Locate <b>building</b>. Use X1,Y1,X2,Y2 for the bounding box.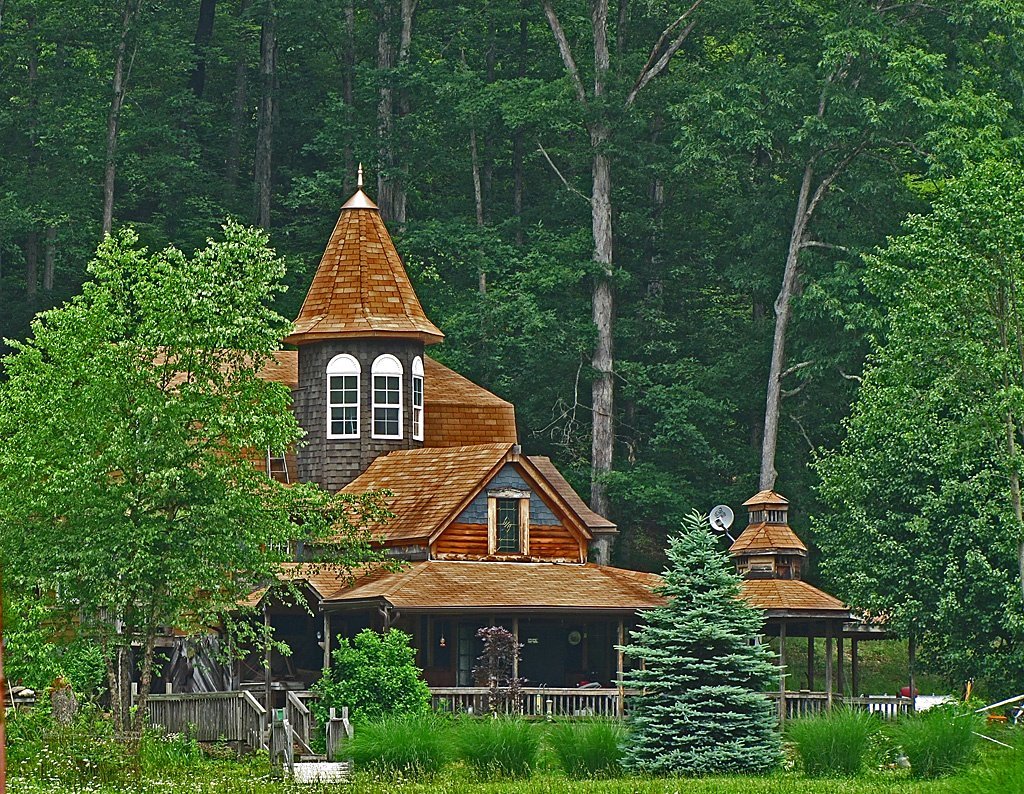
82,163,916,779.
